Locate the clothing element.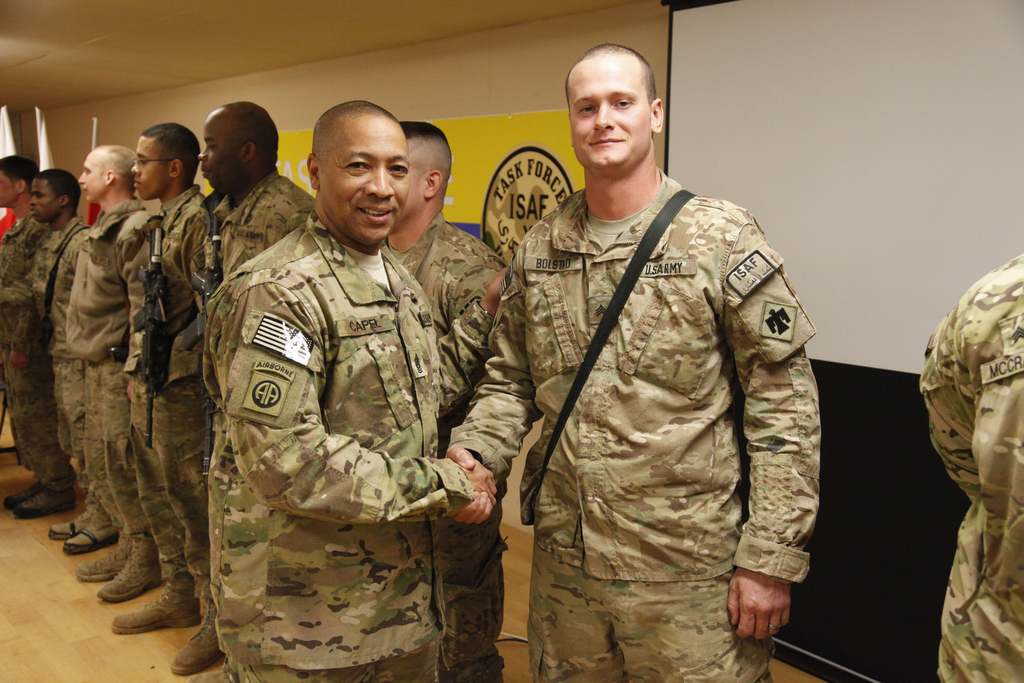
Element bbox: x1=915, y1=255, x2=1023, y2=682.
